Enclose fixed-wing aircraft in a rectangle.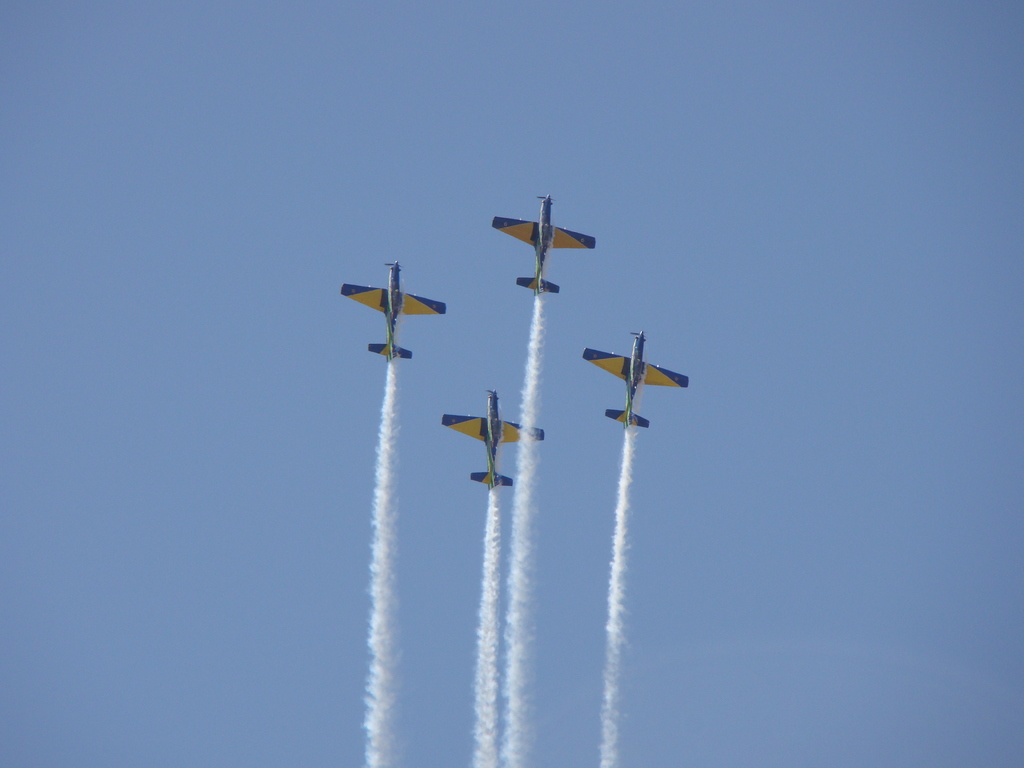
bbox=(340, 260, 447, 364).
